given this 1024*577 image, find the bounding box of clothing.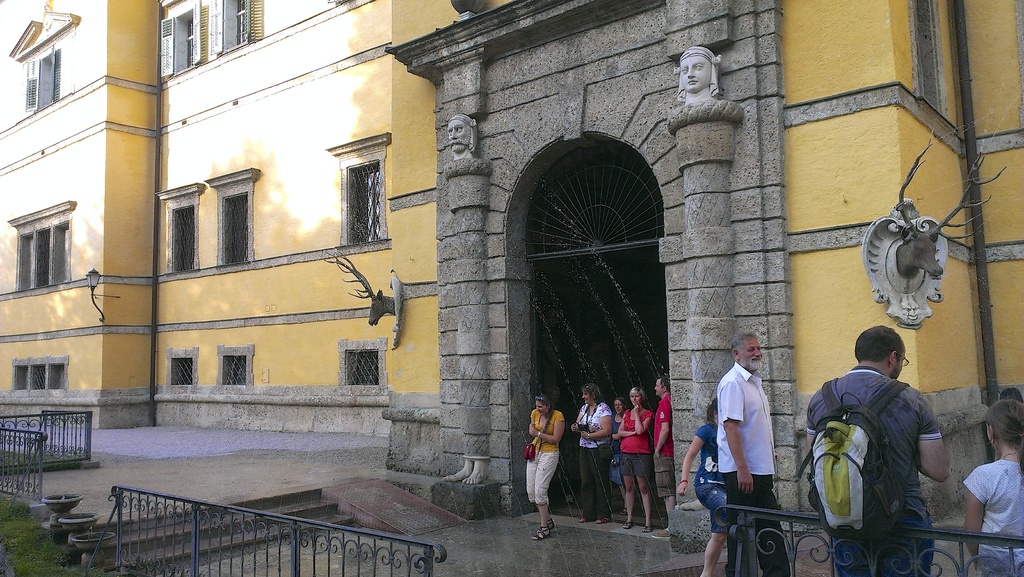
rect(694, 418, 742, 533).
